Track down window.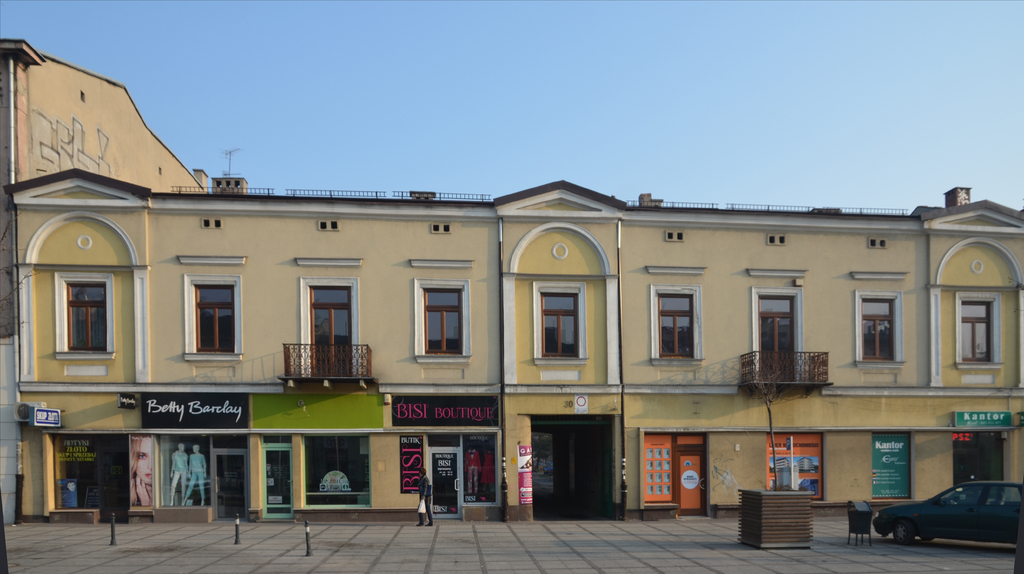
Tracked to (58, 272, 113, 360).
